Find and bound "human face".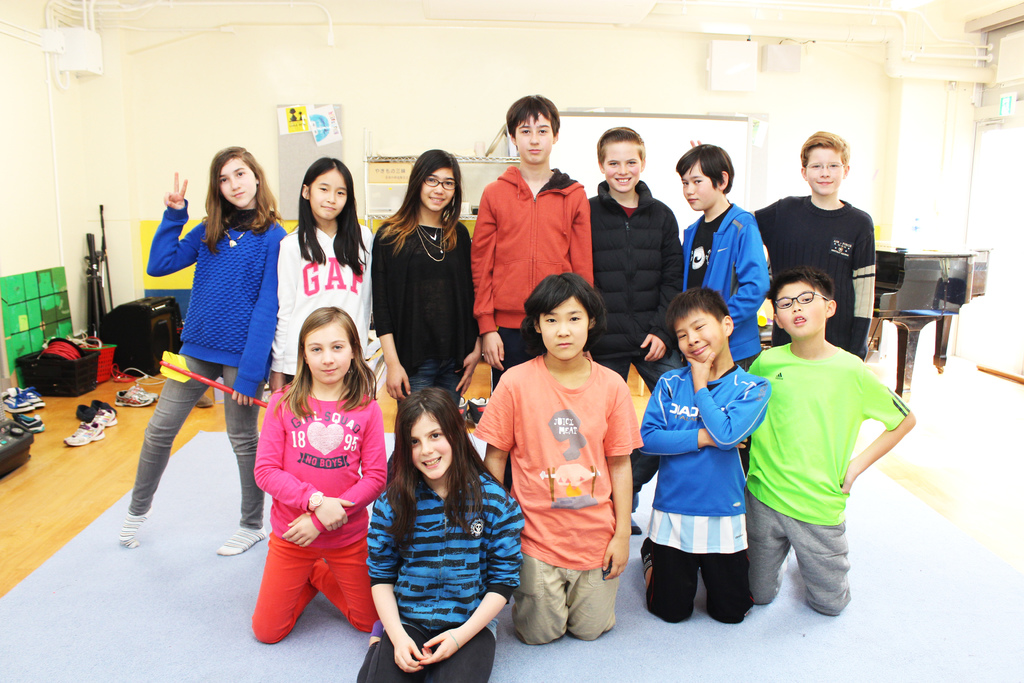
Bound: x1=303 y1=318 x2=353 y2=383.
